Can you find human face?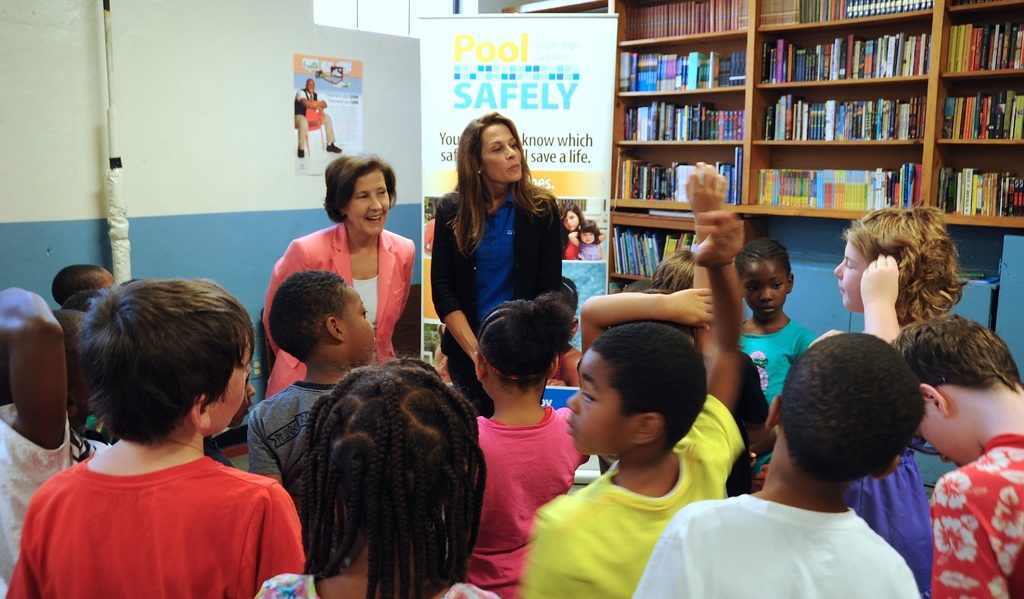
Yes, bounding box: <box>572,356,626,454</box>.
